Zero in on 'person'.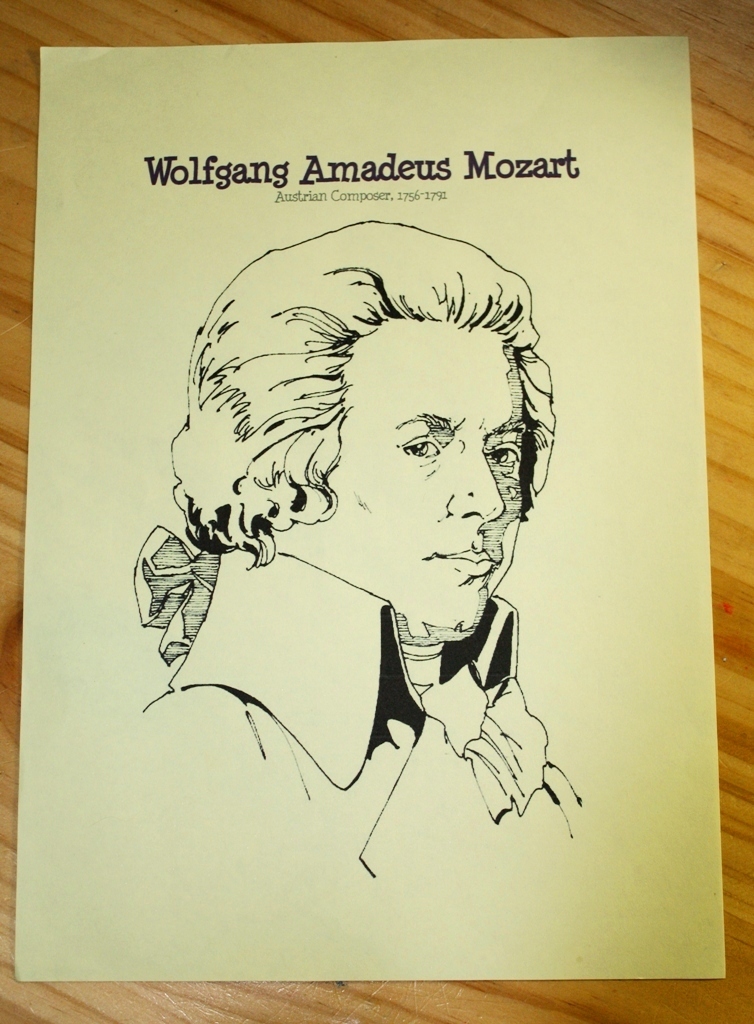
Zeroed in: box=[135, 216, 591, 877].
